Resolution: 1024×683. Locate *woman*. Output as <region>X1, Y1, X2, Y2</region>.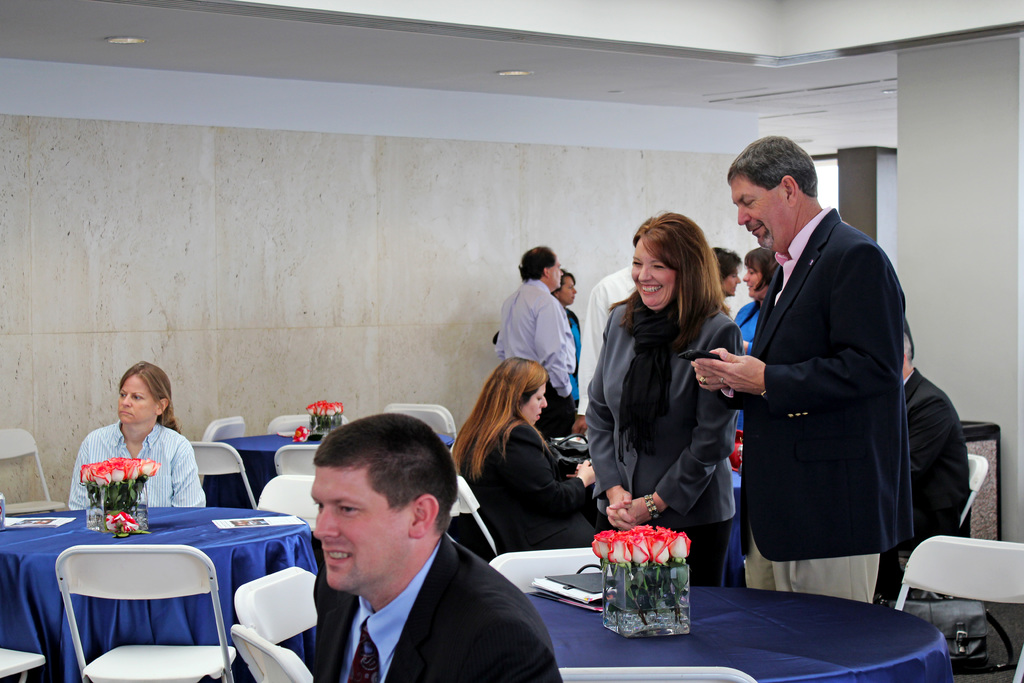
<region>584, 209, 749, 586</region>.
